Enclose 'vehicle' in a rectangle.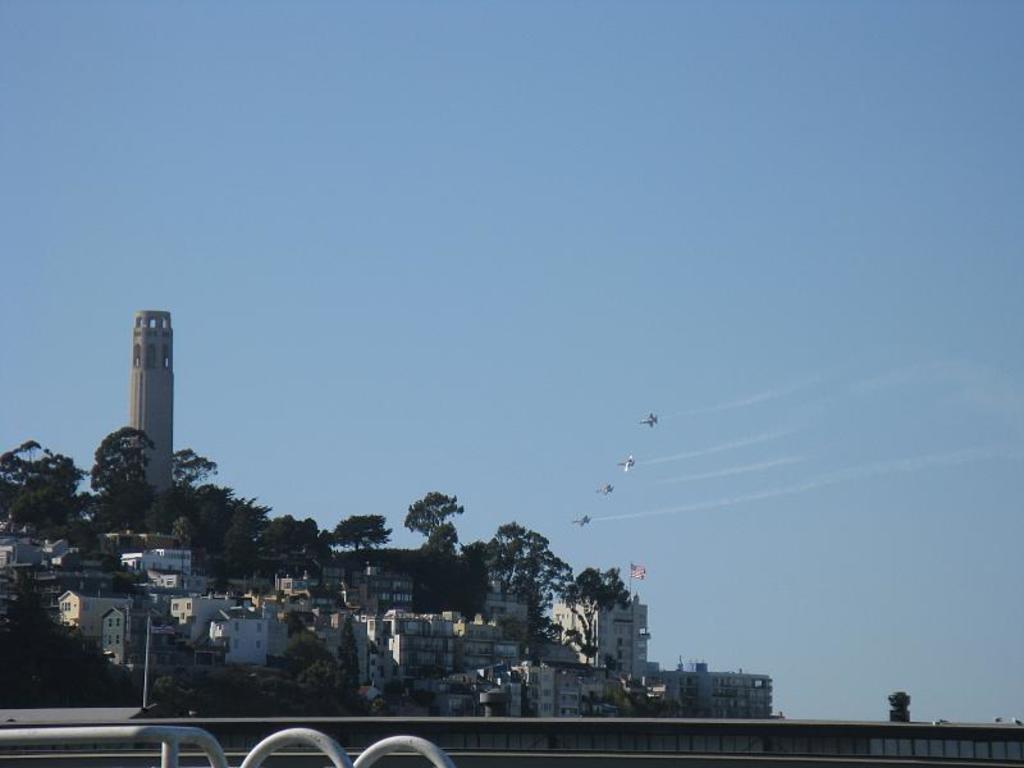
(left=568, top=509, right=595, bottom=527).
